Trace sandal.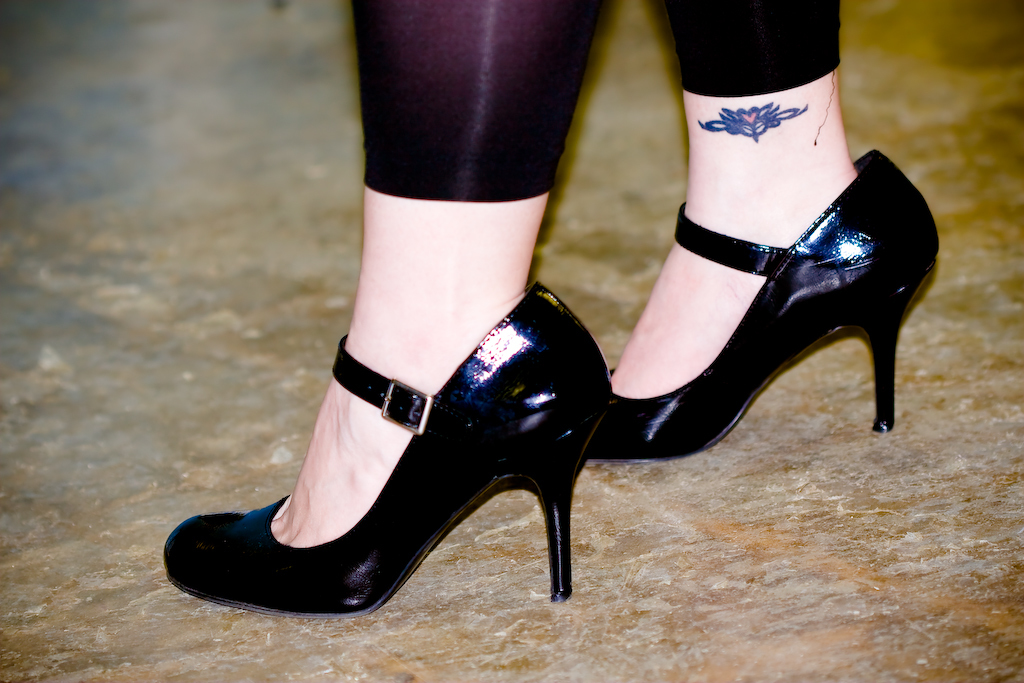
Traced to {"left": 193, "top": 284, "right": 621, "bottom": 626}.
